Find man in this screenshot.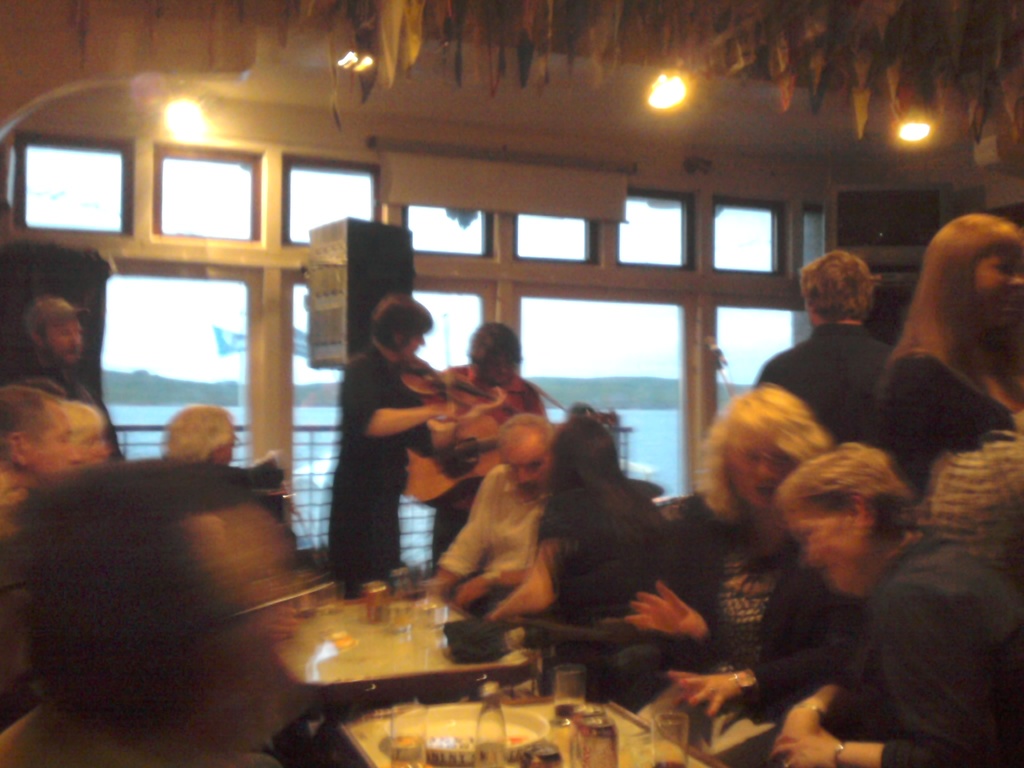
The bounding box for man is select_region(19, 296, 122, 455).
